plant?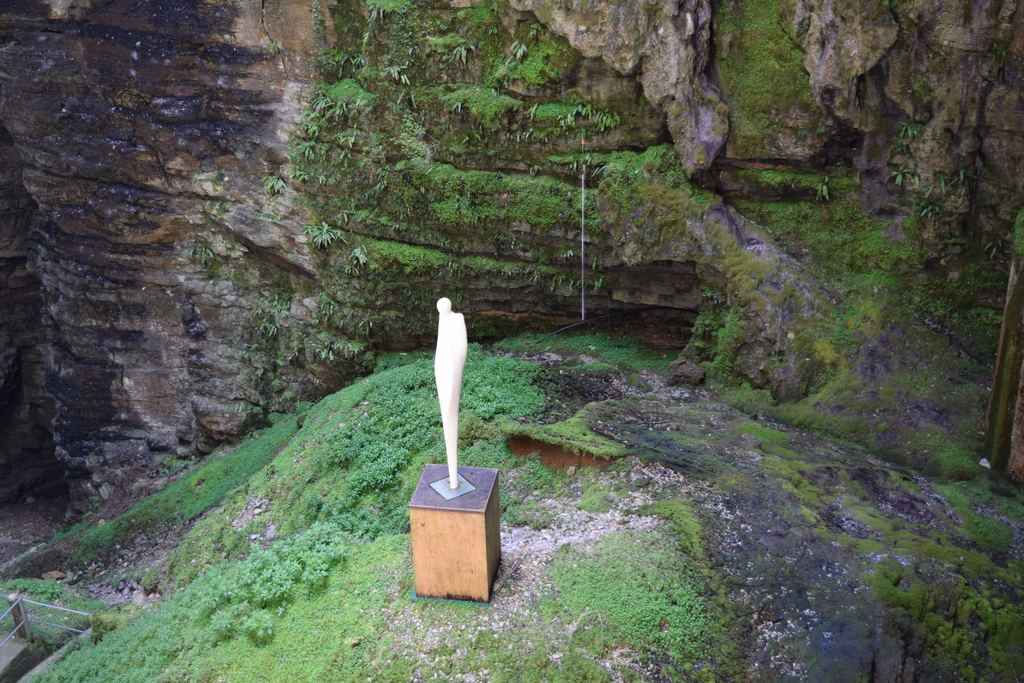
bbox=(445, 45, 479, 67)
